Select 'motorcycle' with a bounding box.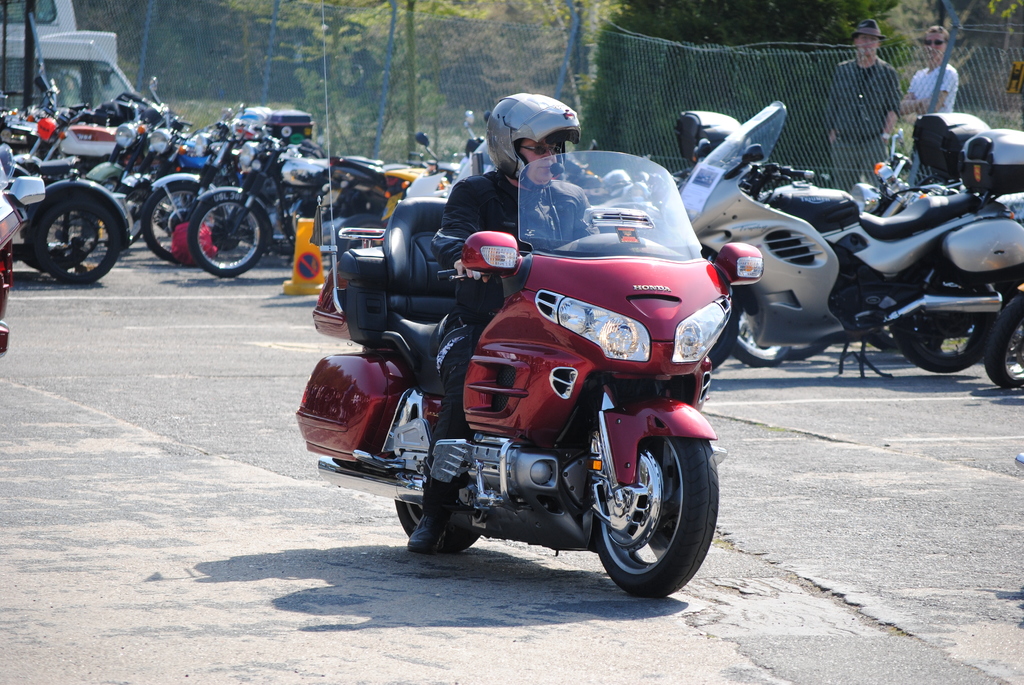
[x1=383, y1=166, x2=449, y2=223].
